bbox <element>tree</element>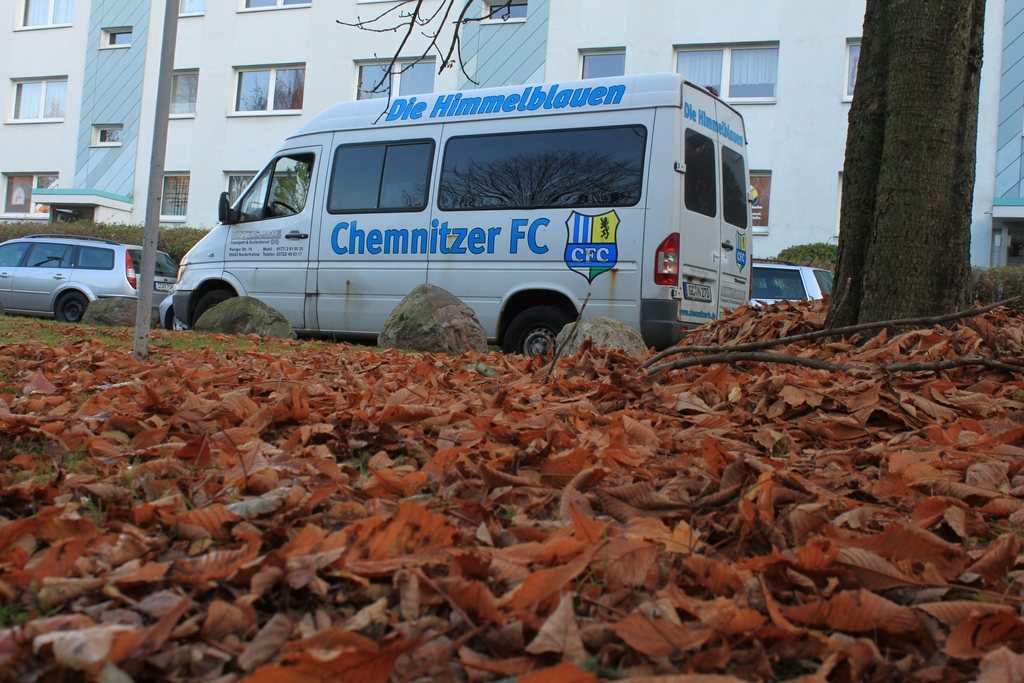
(x1=808, y1=9, x2=1004, y2=320)
